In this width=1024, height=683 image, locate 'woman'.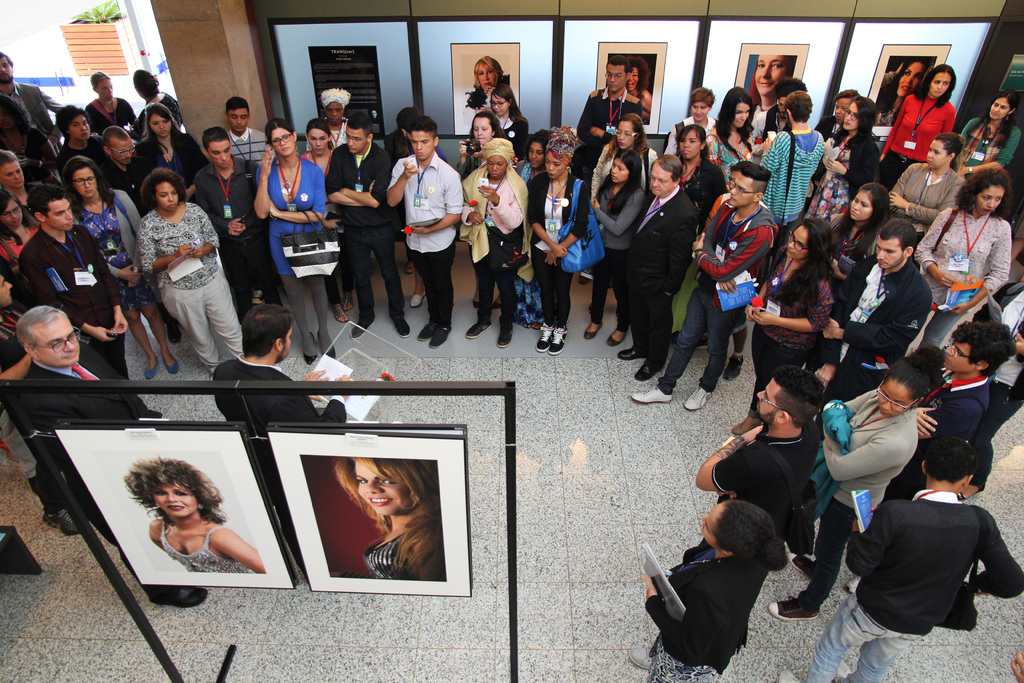
Bounding box: {"left": 461, "top": 141, "right": 527, "bottom": 347}.
